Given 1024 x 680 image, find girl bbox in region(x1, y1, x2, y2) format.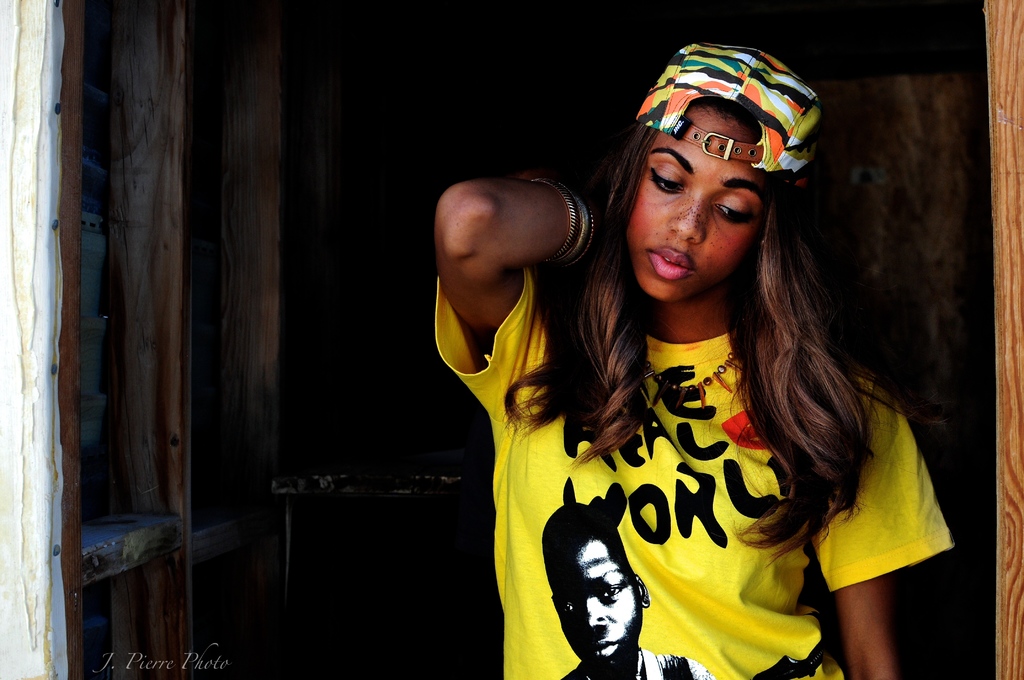
region(435, 39, 952, 679).
